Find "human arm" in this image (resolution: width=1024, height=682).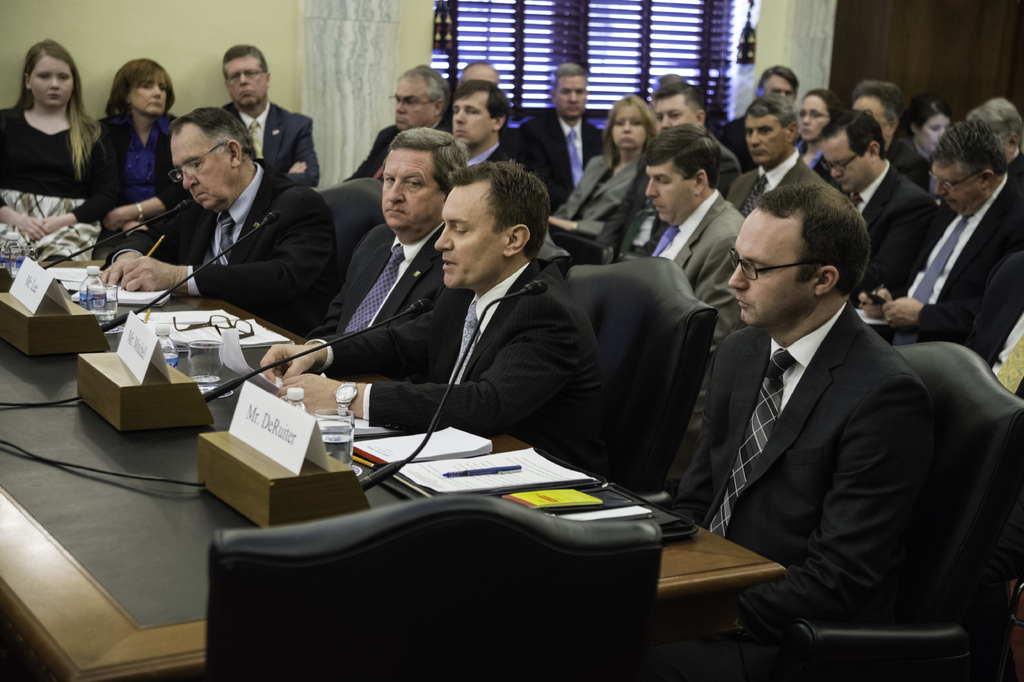
<box>716,162,758,215</box>.
